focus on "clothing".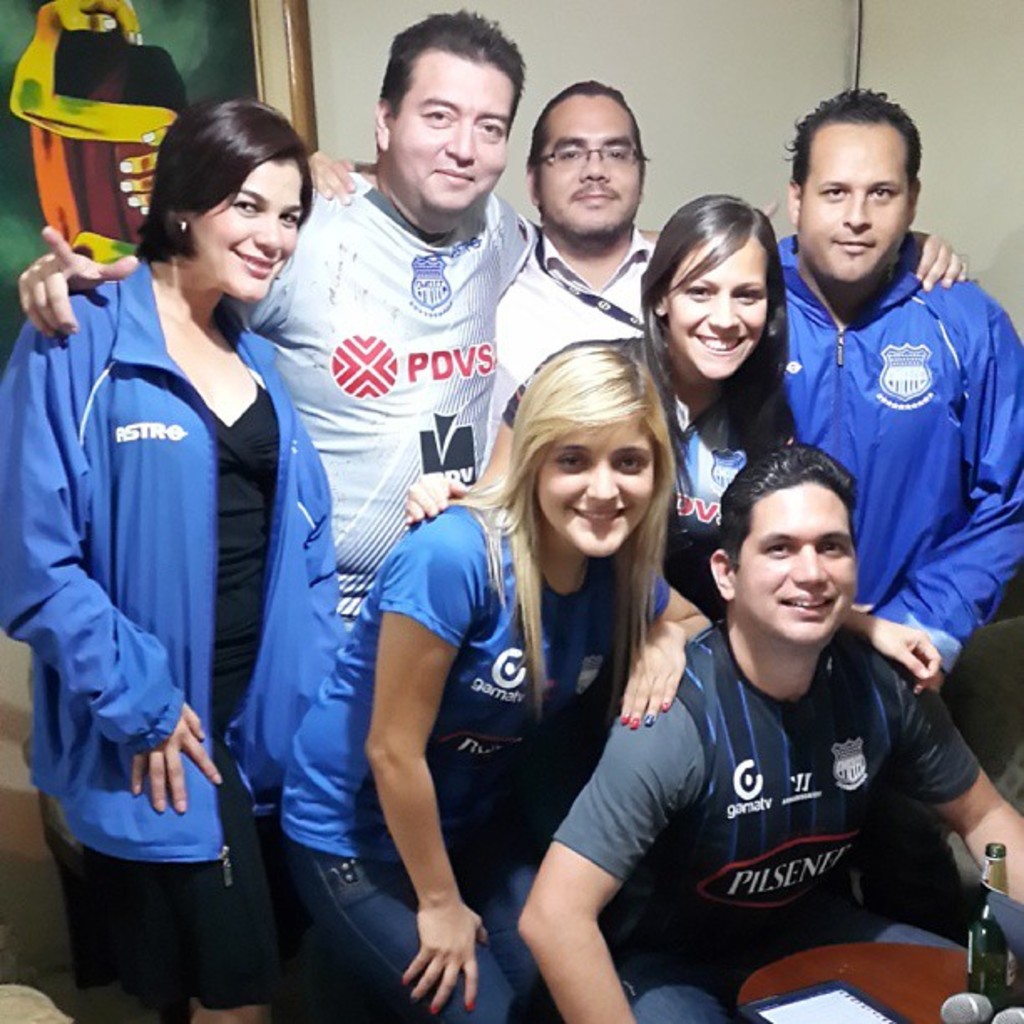
Focused at (left=644, top=370, right=780, bottom=644).
